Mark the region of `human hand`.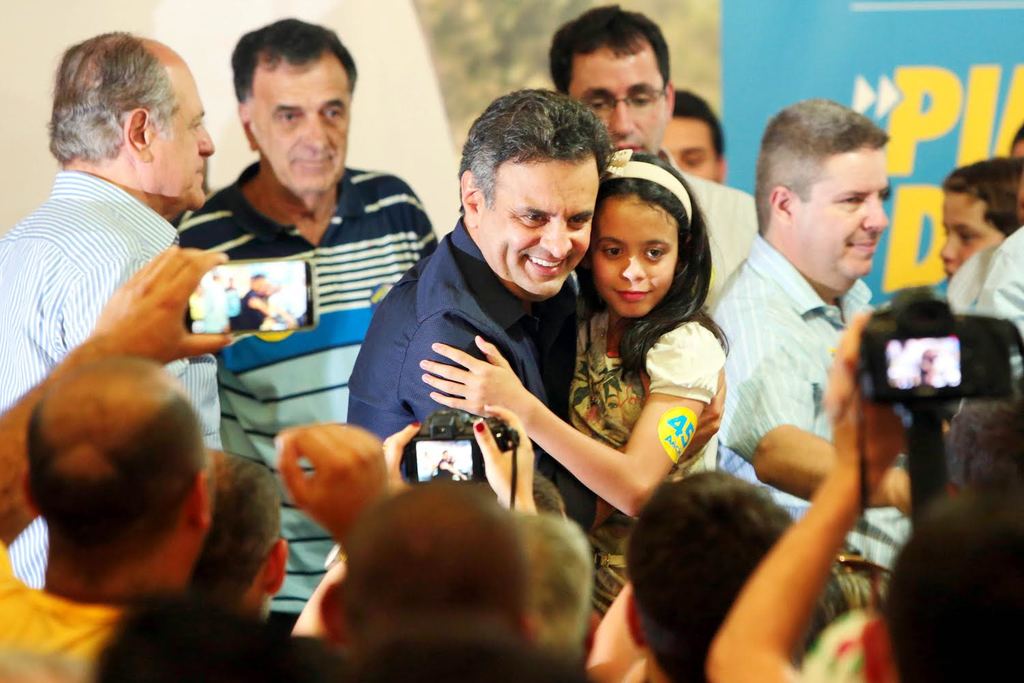
Region: [642, 366, 728, 460].
